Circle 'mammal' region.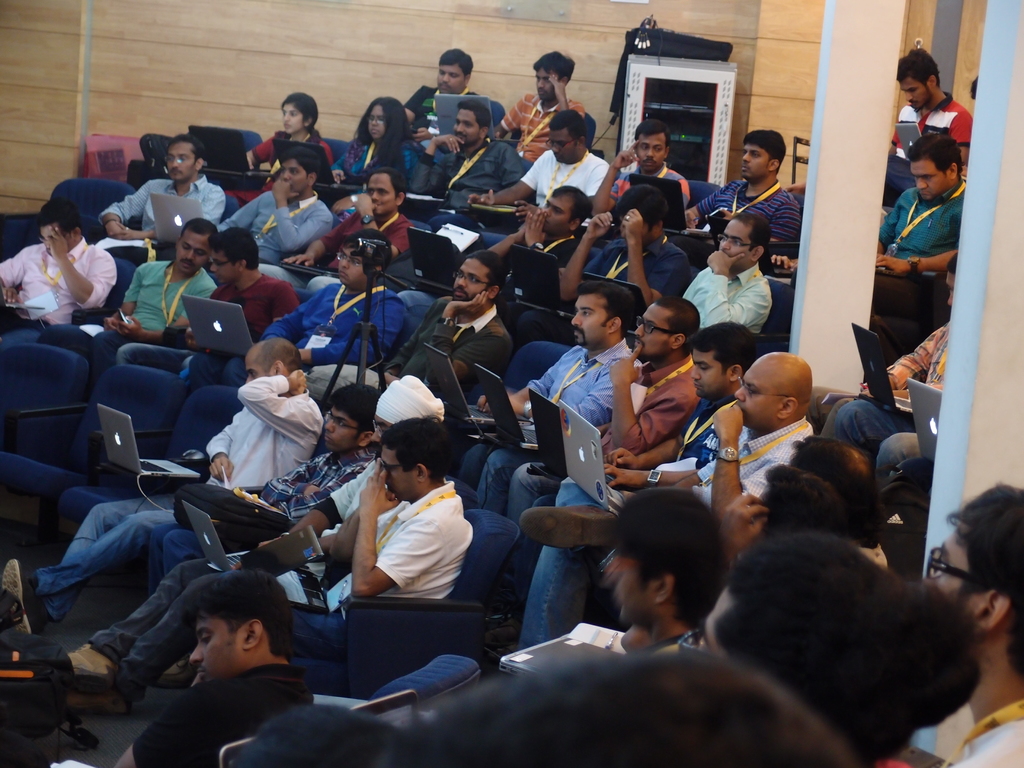
Region: (left=327, top=93, right=418, bottom=180).
